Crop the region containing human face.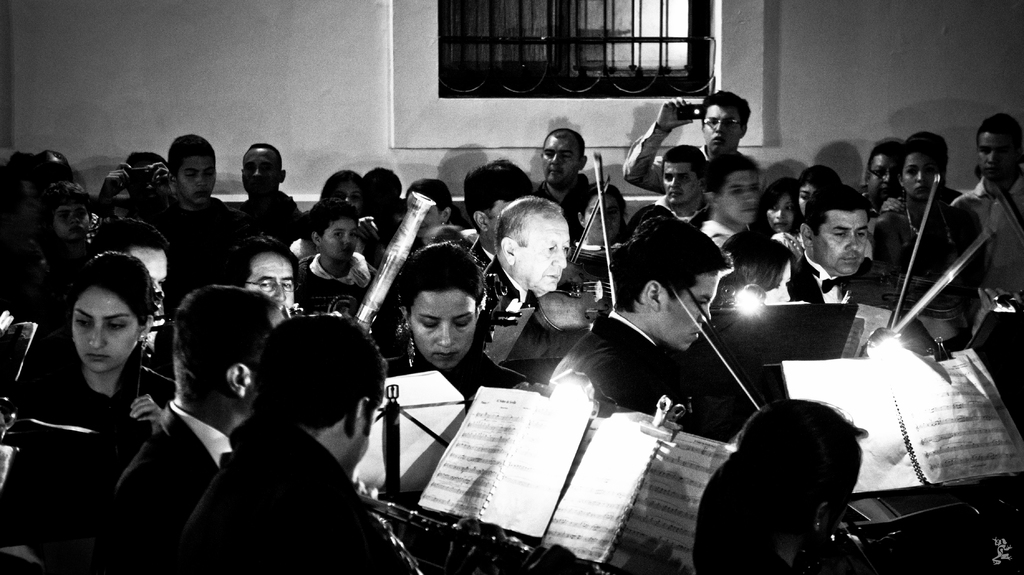
Crop region: <bbox>658, 274, 723, 349</bbox>.
